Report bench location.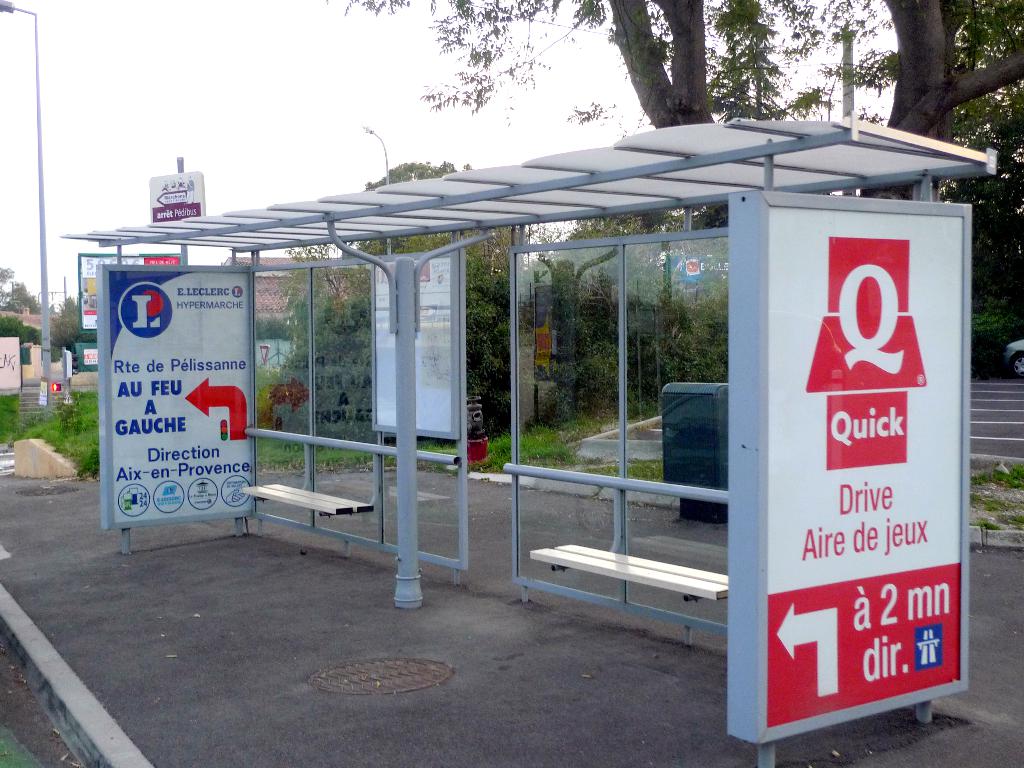
Report: (x1=244, y1=476, x2=388, y2=522).
